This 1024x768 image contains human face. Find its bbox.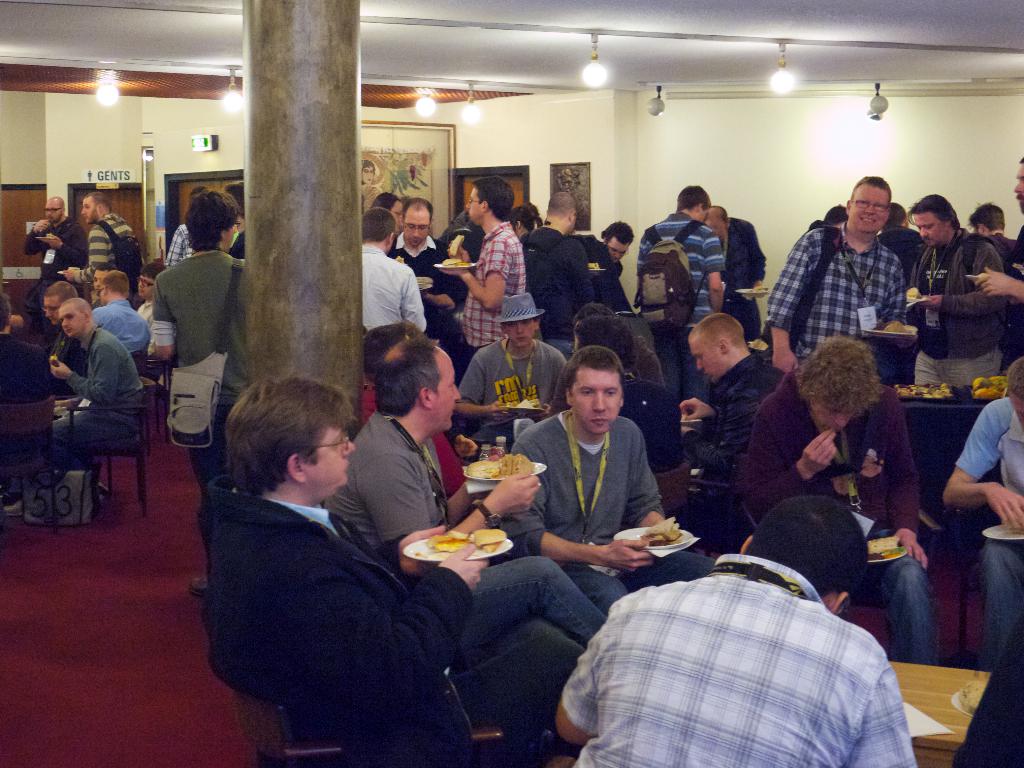
x1=571, y1=366, x2=623, y2=435.
